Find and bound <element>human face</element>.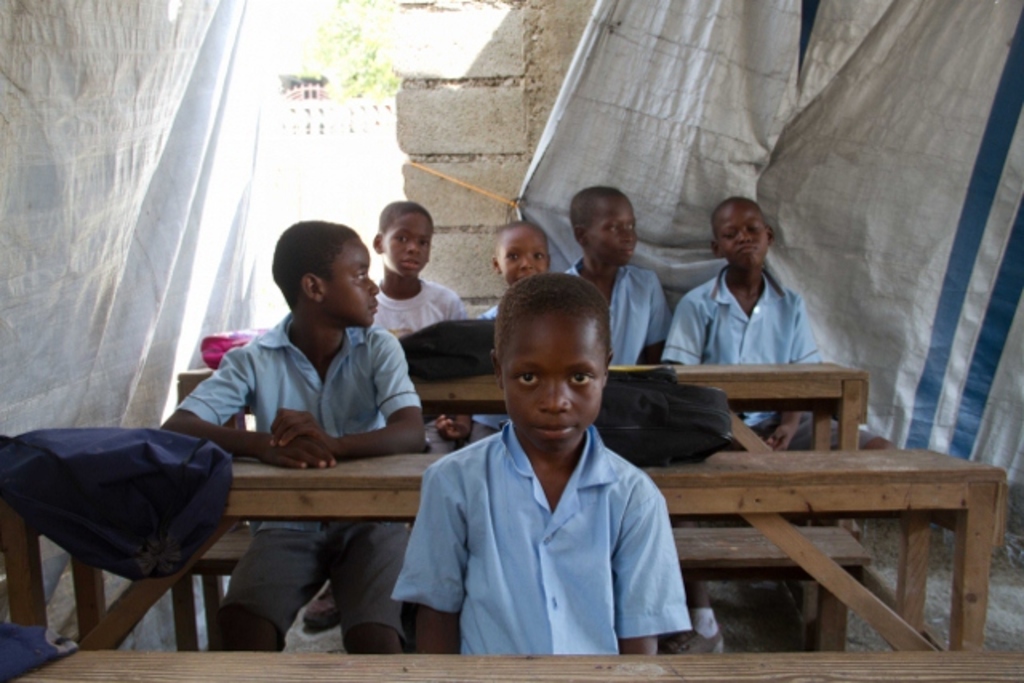
Bound: 506 312 602 449.
